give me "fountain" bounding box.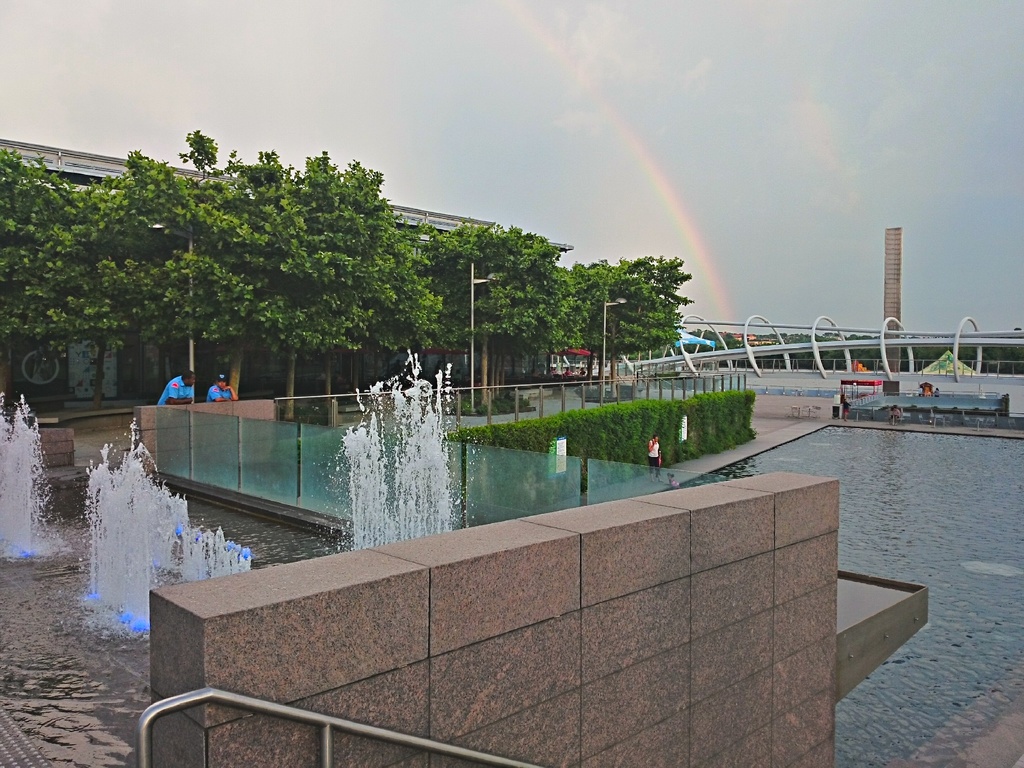
<bbox>67, 409, 252, 631</bbox>.
